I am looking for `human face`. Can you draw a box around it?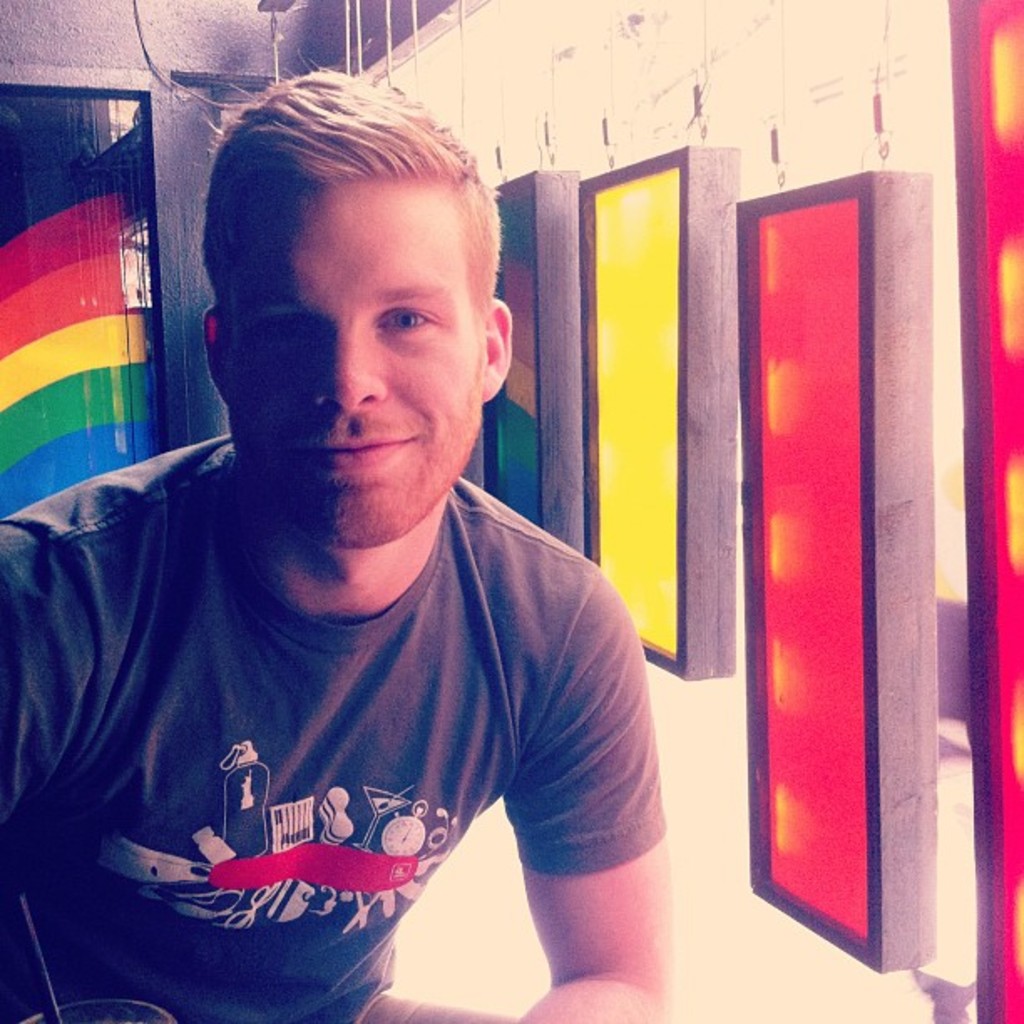
Sure, the bounding box is bbox=(224, 187, 485, 542).
